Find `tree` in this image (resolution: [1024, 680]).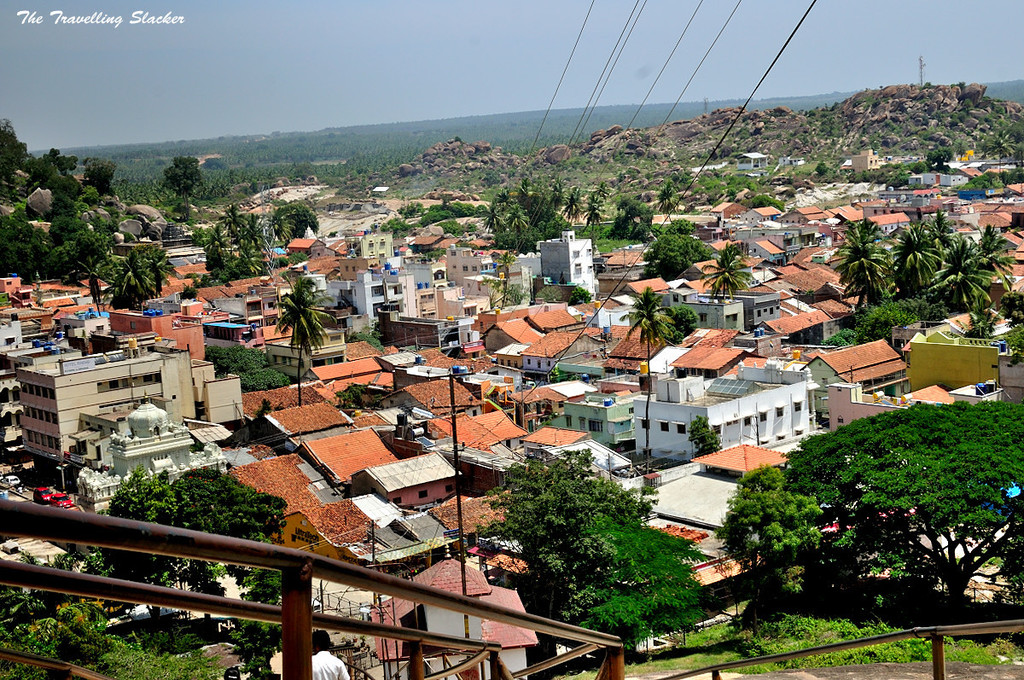
bbox=[419, 247, 445, 270].
